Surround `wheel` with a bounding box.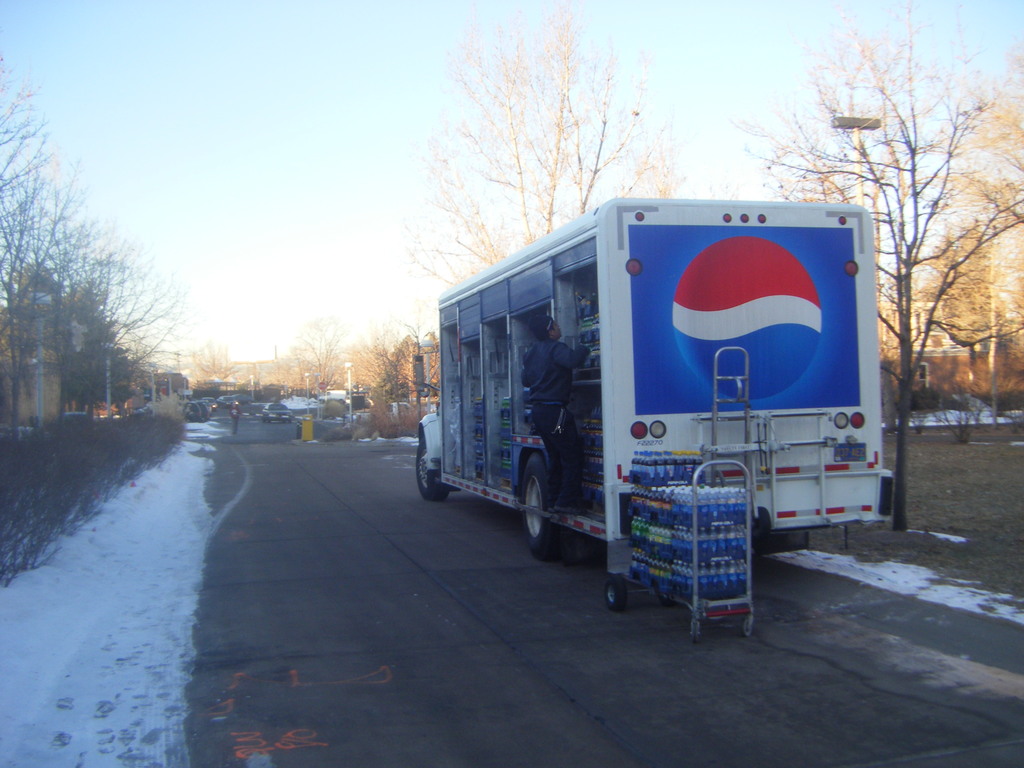
box=[662, 594, 676, 607].
